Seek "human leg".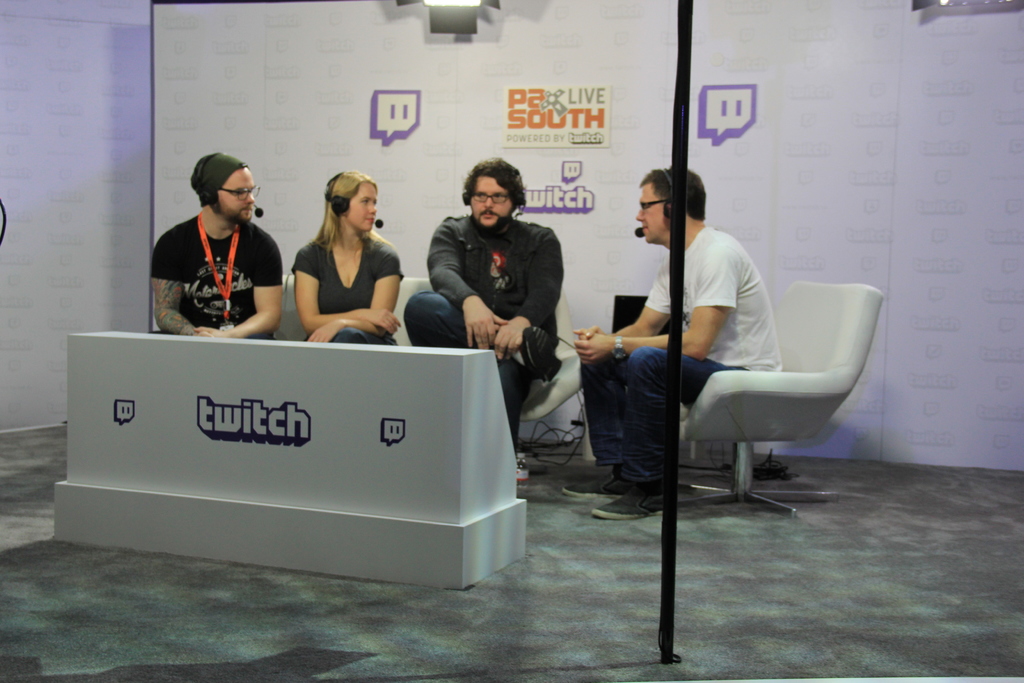
559/345/738/523.
